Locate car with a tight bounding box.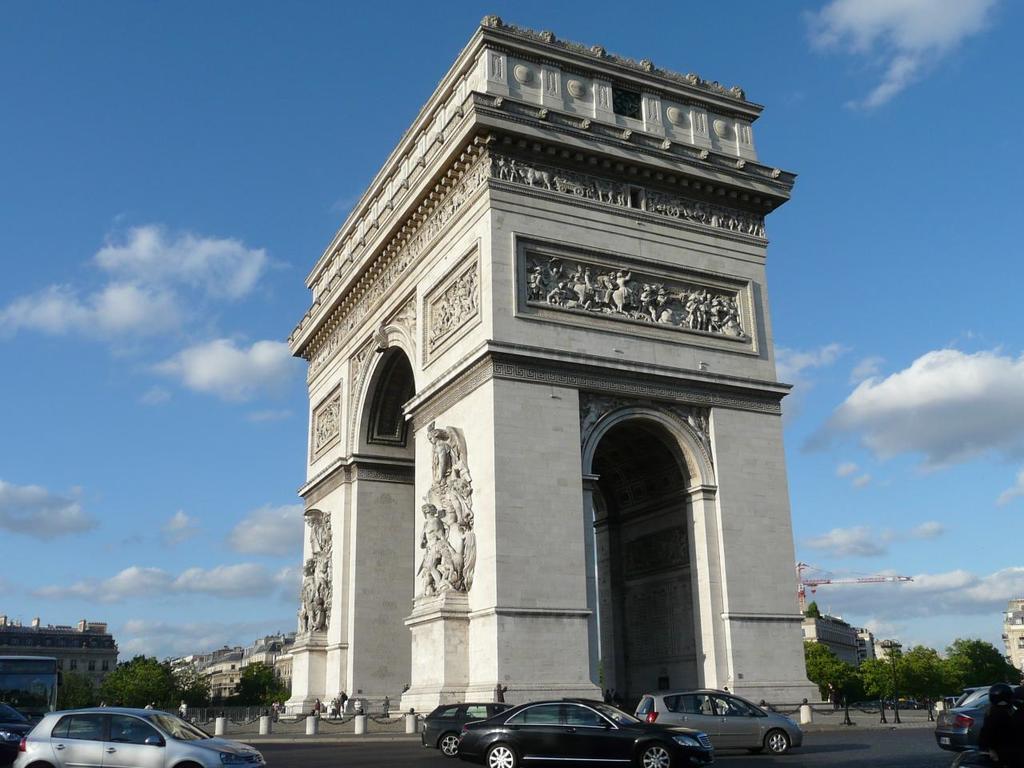
l=453, t=703, r=718, b=767.
